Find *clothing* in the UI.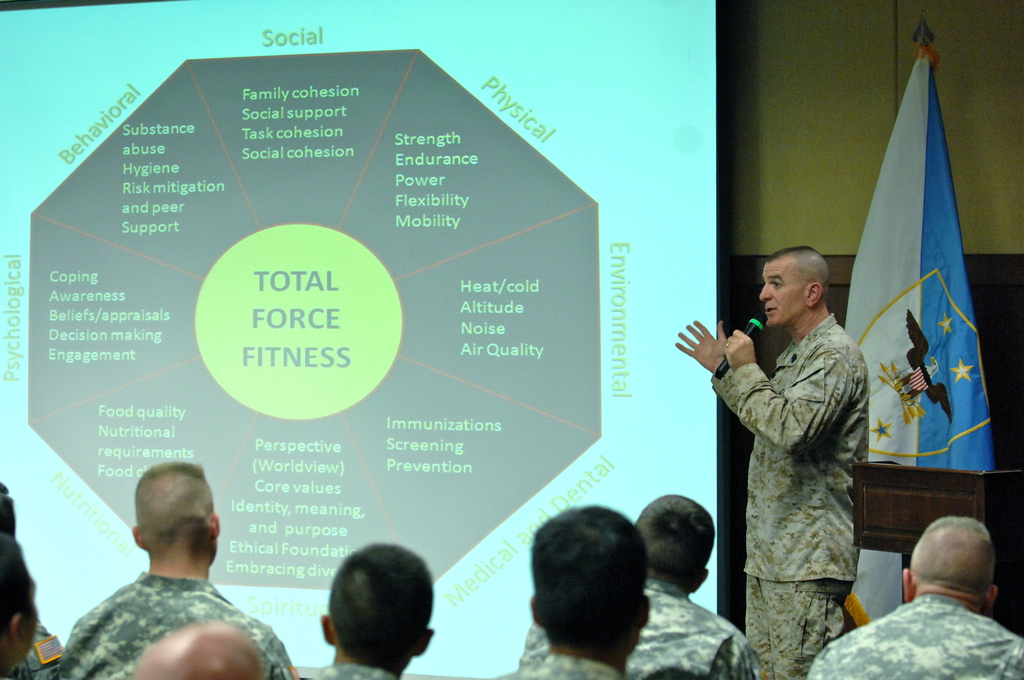
UI element at <box>0,615,57,679</box>.
